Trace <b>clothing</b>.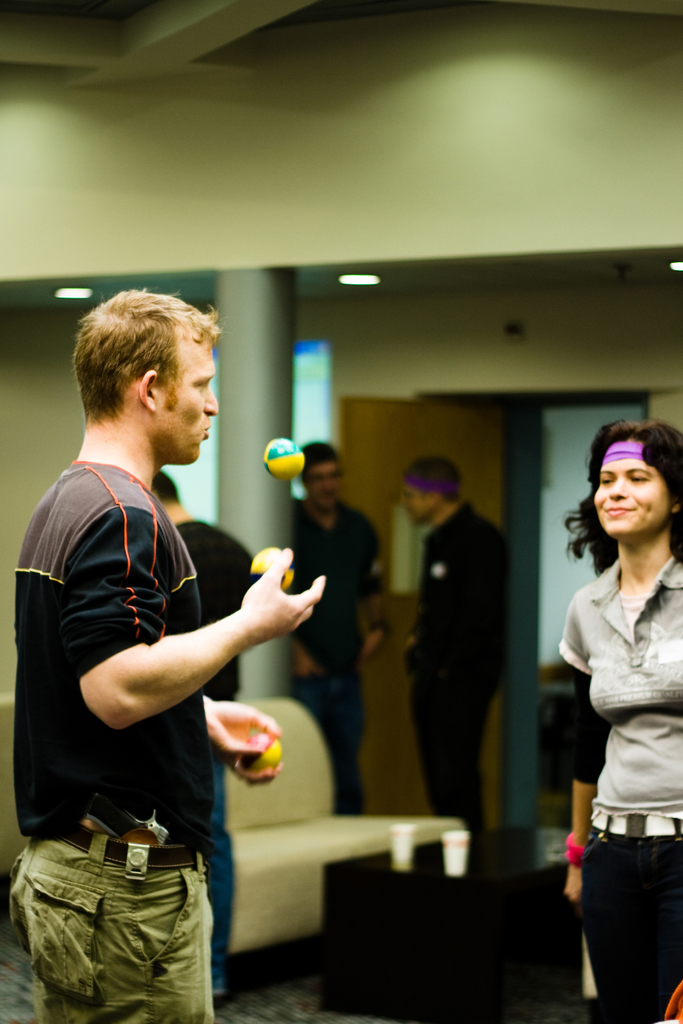
Traced to {"x1": 299, "y1": 490, "x2": 397, "y2": 799}.
